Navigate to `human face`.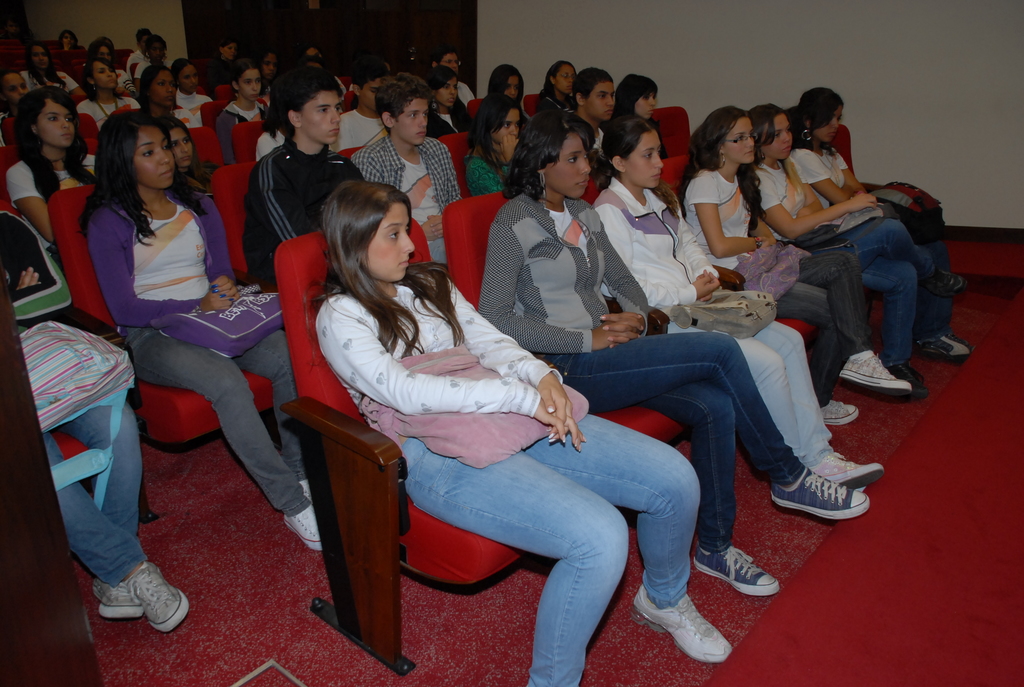
Navigation target: <region>490, 108, 522, 145</region>.
